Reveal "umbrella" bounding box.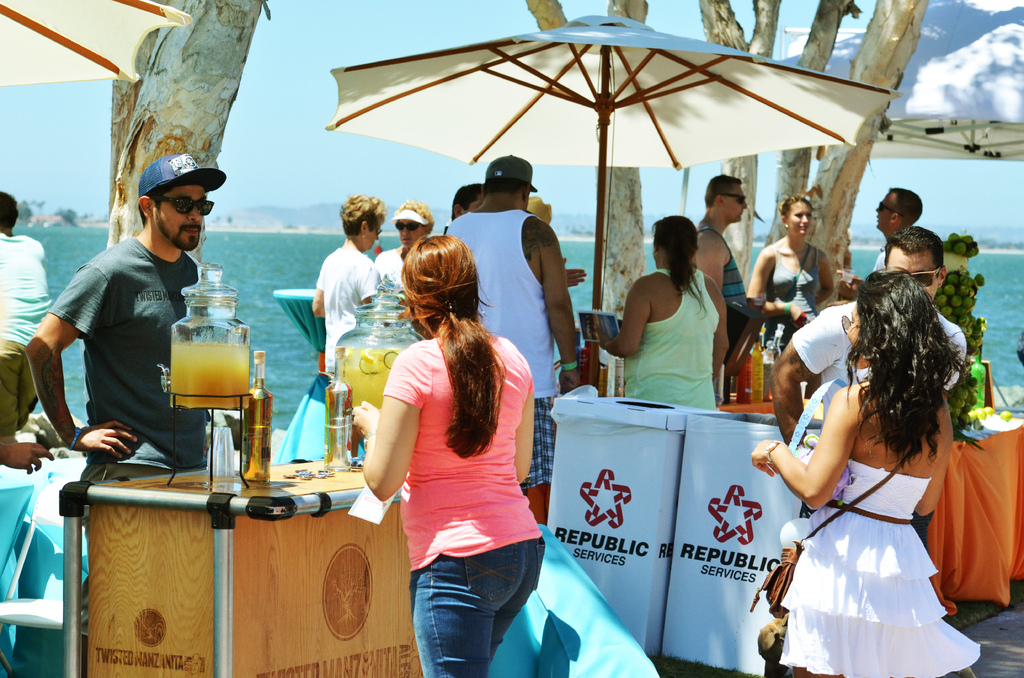
Revealed: Rect(0, 0, 189, 86).
